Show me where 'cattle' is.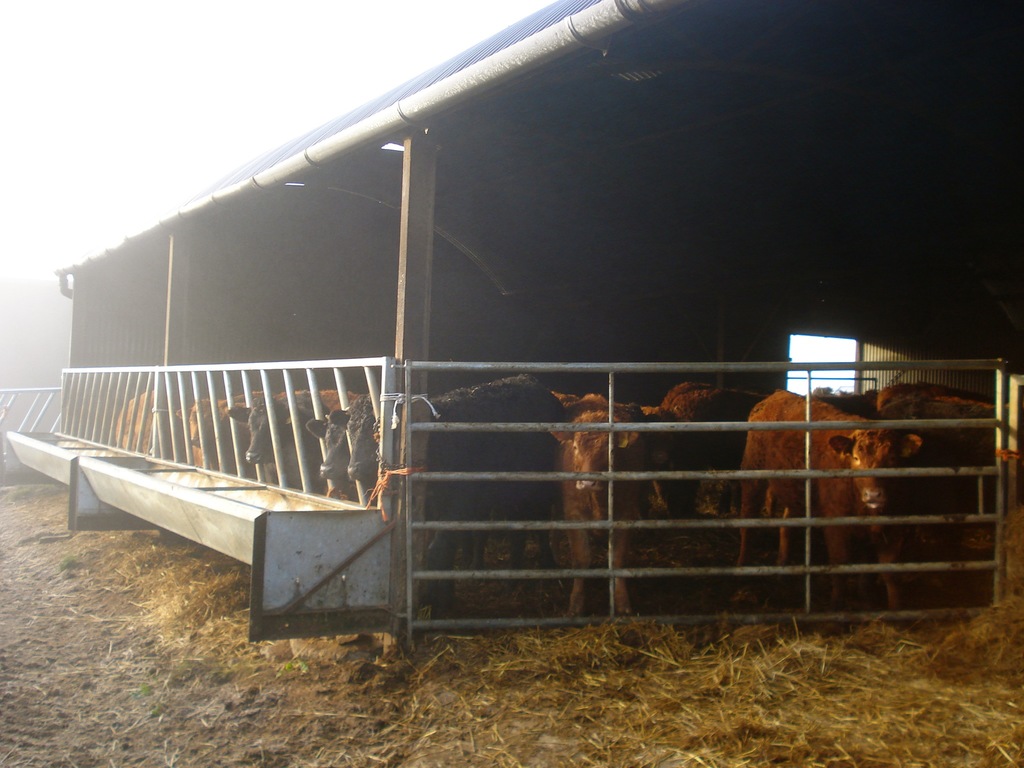
'cattle' is at select_region(858, 380, 971, 419).
